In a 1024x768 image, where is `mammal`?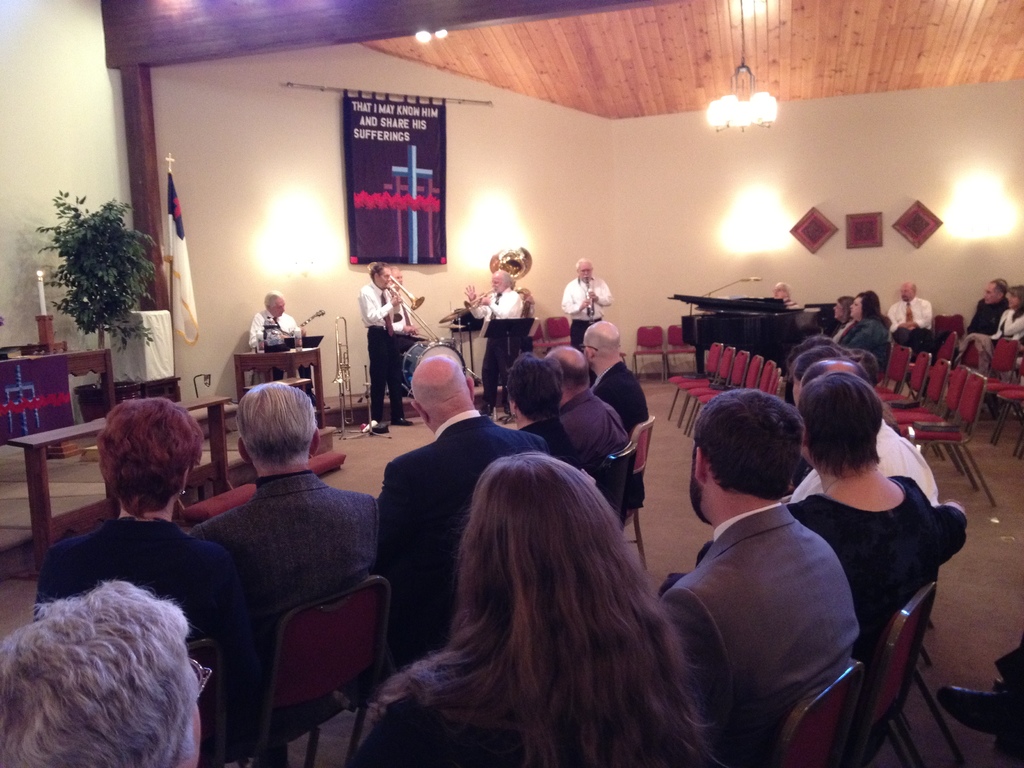
(559,252,616,341).
